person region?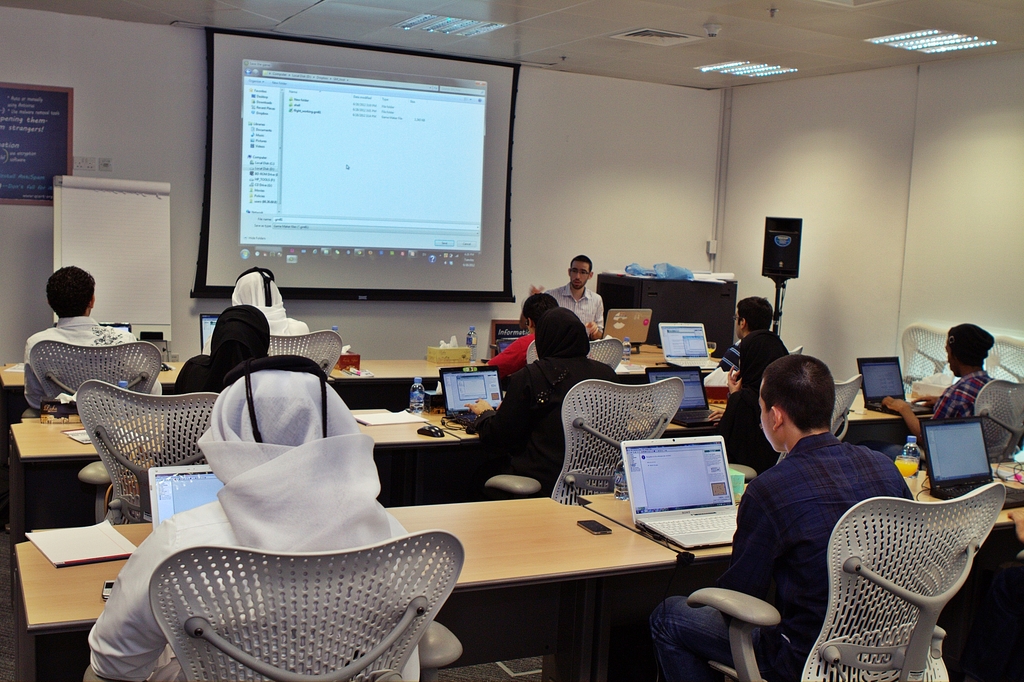
region(881, 317, 1013, 468)
